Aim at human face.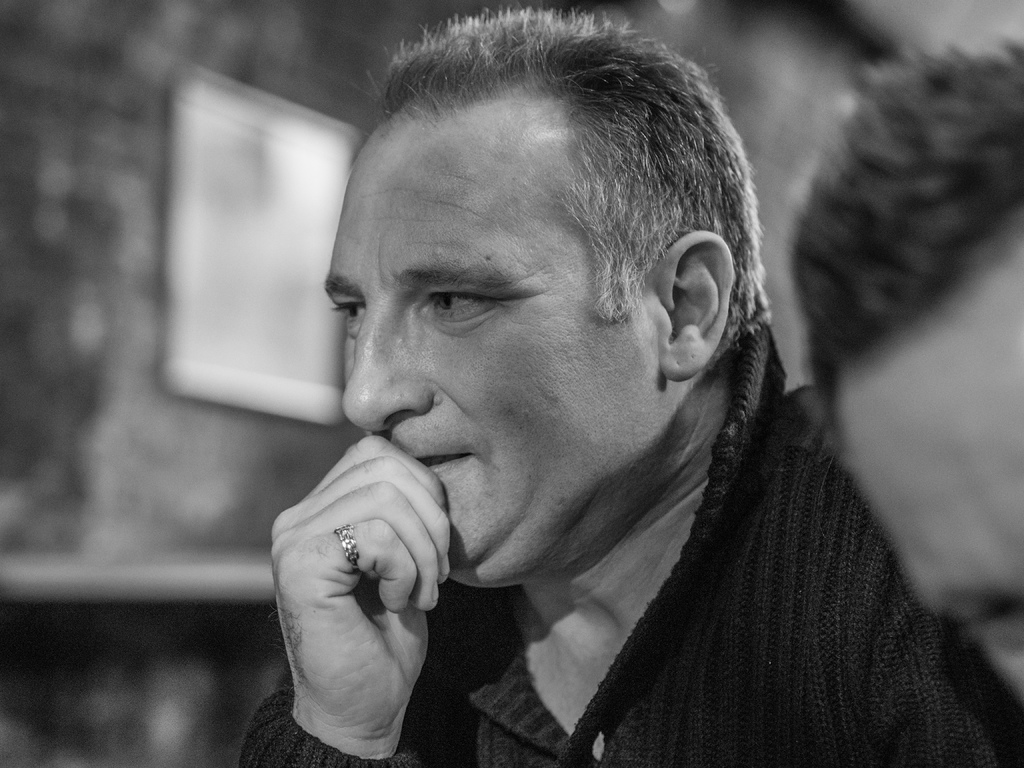
Aimed at (322, 105, 659, 586).
